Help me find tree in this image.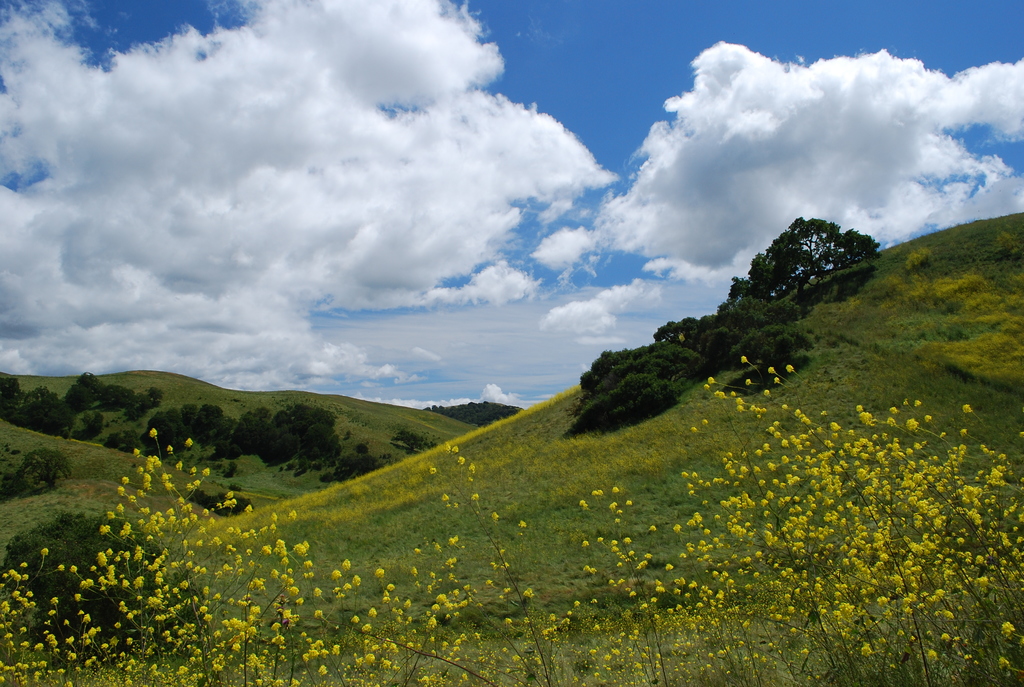
Found it: <box>32,403,77,433</box>.
